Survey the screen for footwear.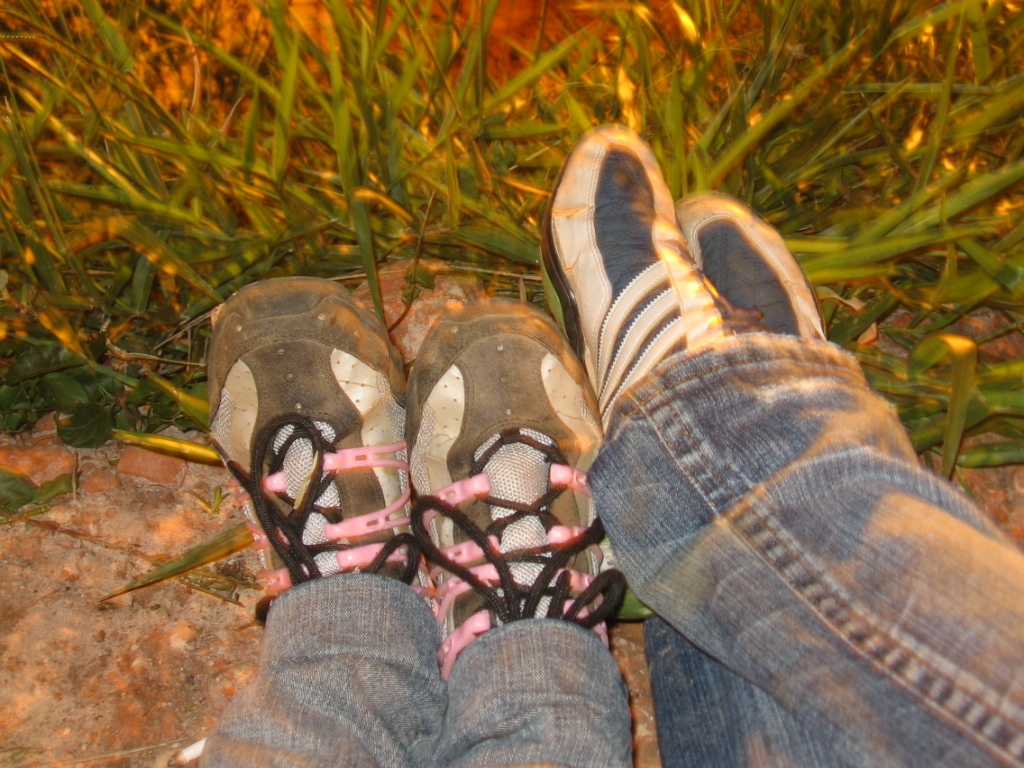
Survey found: BBox(676, 190, 827, 342).
